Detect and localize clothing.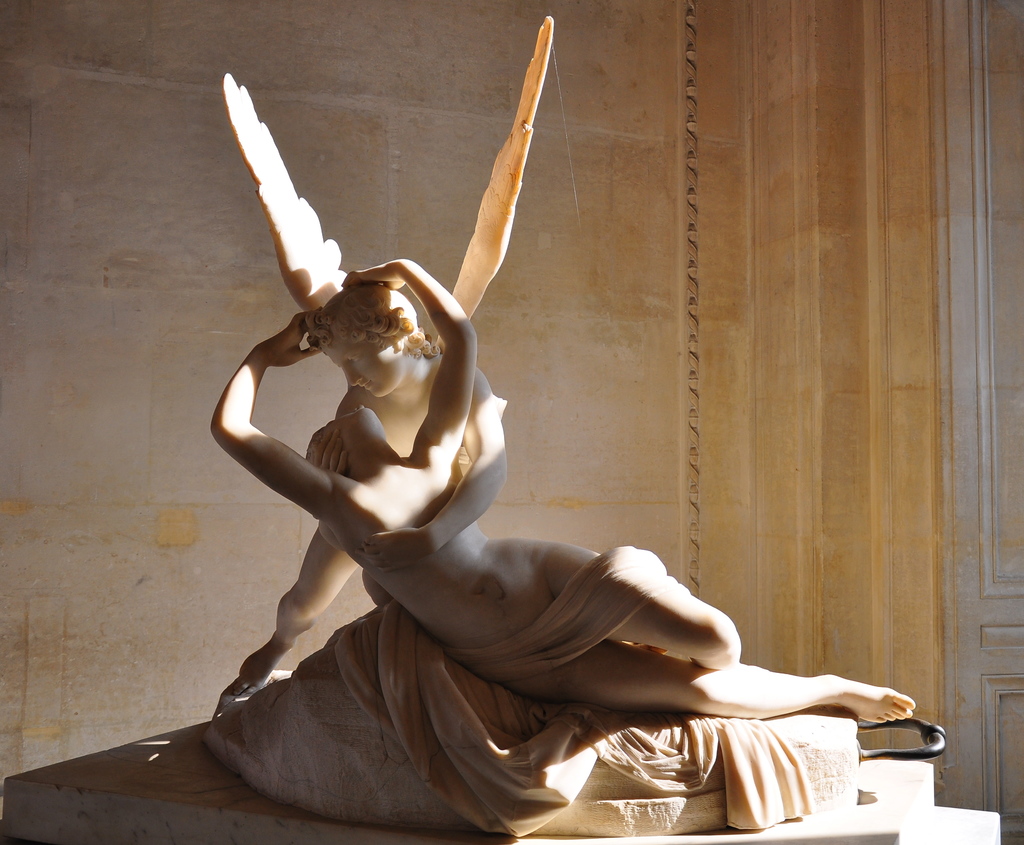
Localized at x1=328 y1=532 x2=805 y2=834.
